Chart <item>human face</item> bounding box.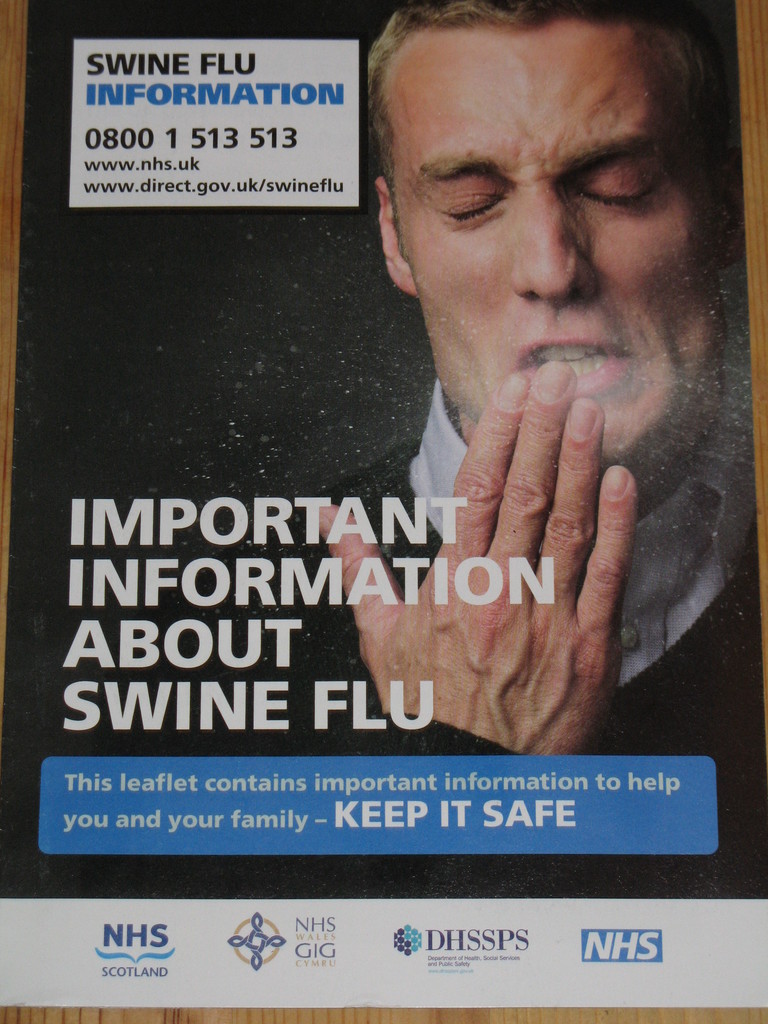
Charted: x1=385, y1=24, x2=710, y2=460.
